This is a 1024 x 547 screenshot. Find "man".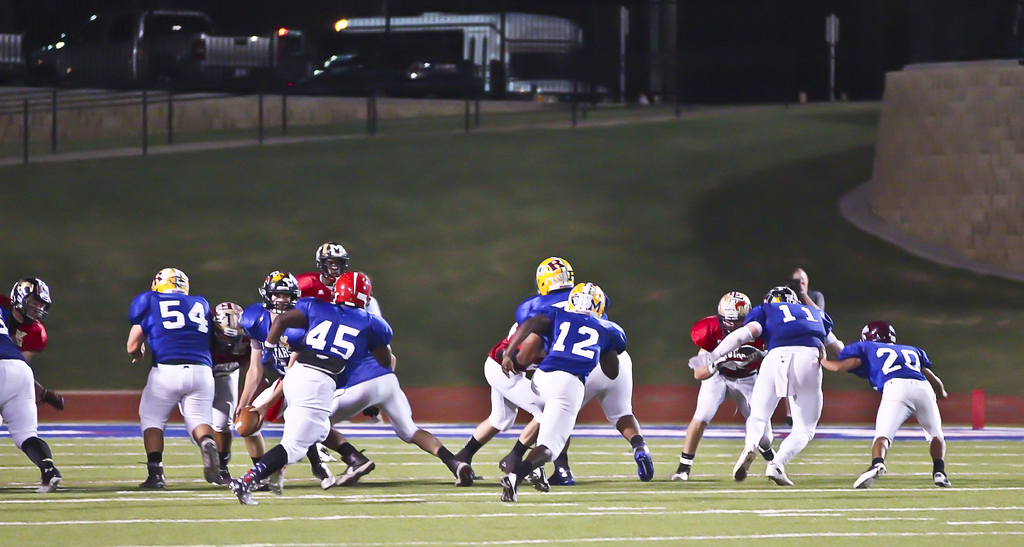
Bounding box: 292/241/351/459.
